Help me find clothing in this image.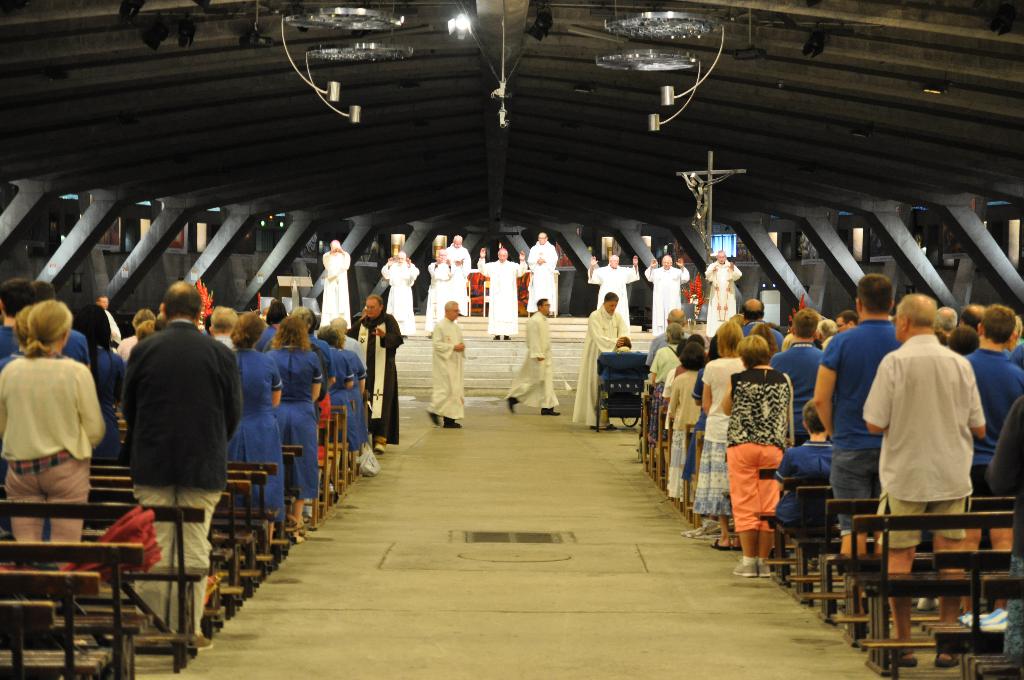
Found it: Rect(660, 362, 690, 398).
